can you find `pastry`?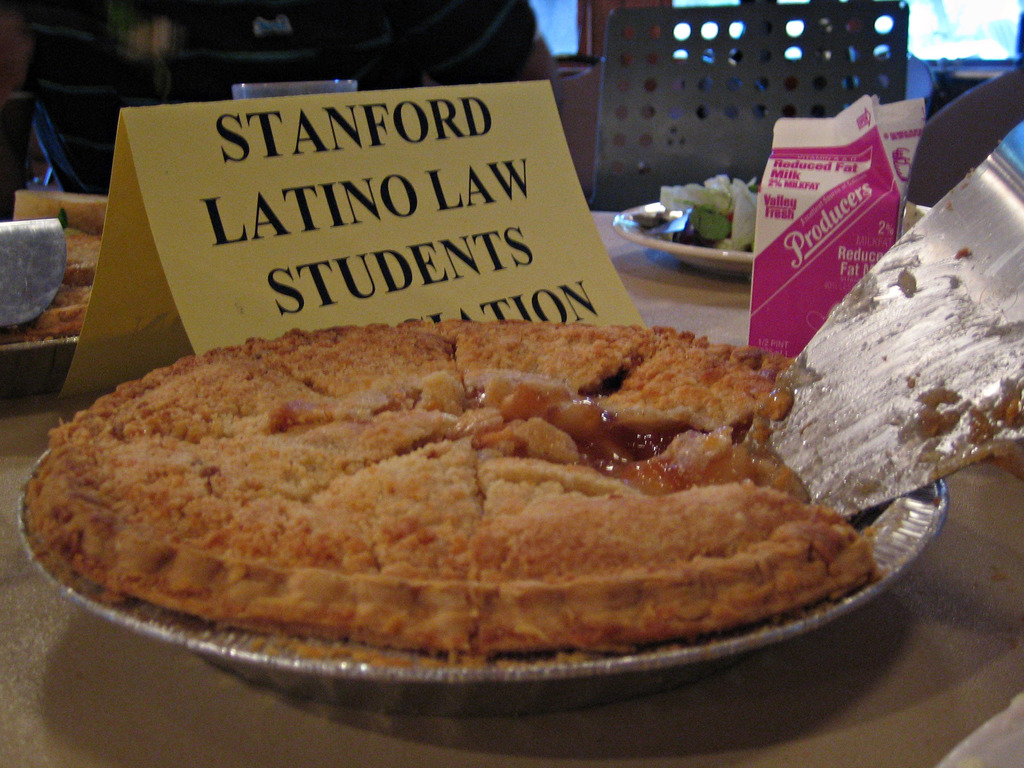
Yes, bounding box: bbox(16, 281, 892, 677).
